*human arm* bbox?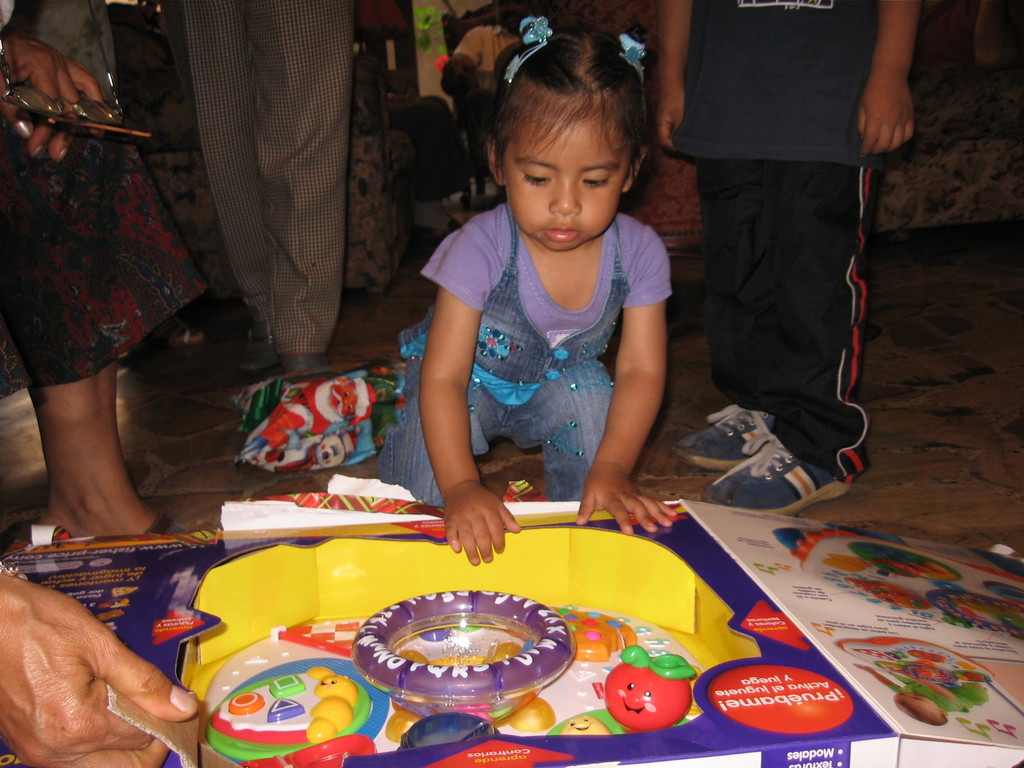
box(647, 0, 698, 172)
